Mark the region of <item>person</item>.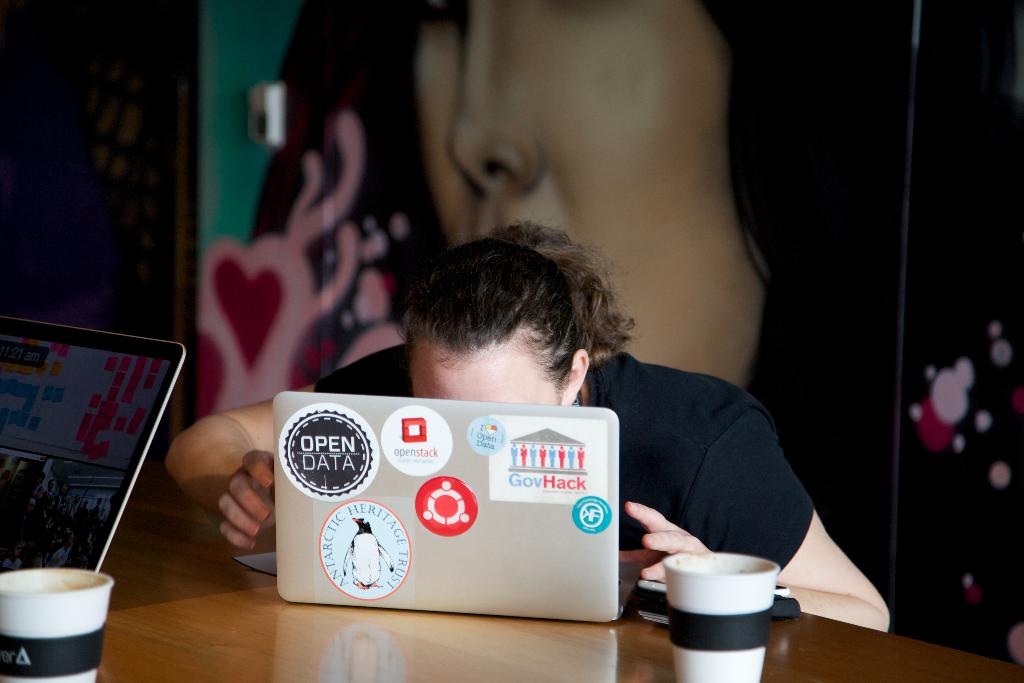
Region: 248 0 885 397.
